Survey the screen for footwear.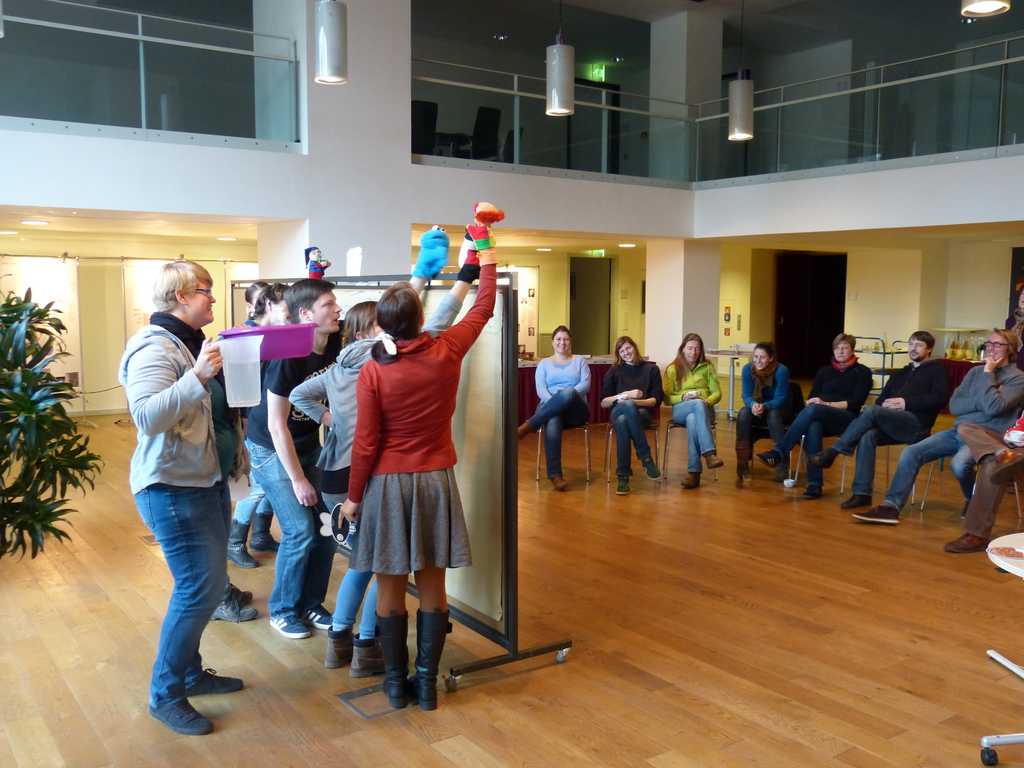
Survey found: {"left": 806, "top": 445, "right": 840, "bottom": 470}.
